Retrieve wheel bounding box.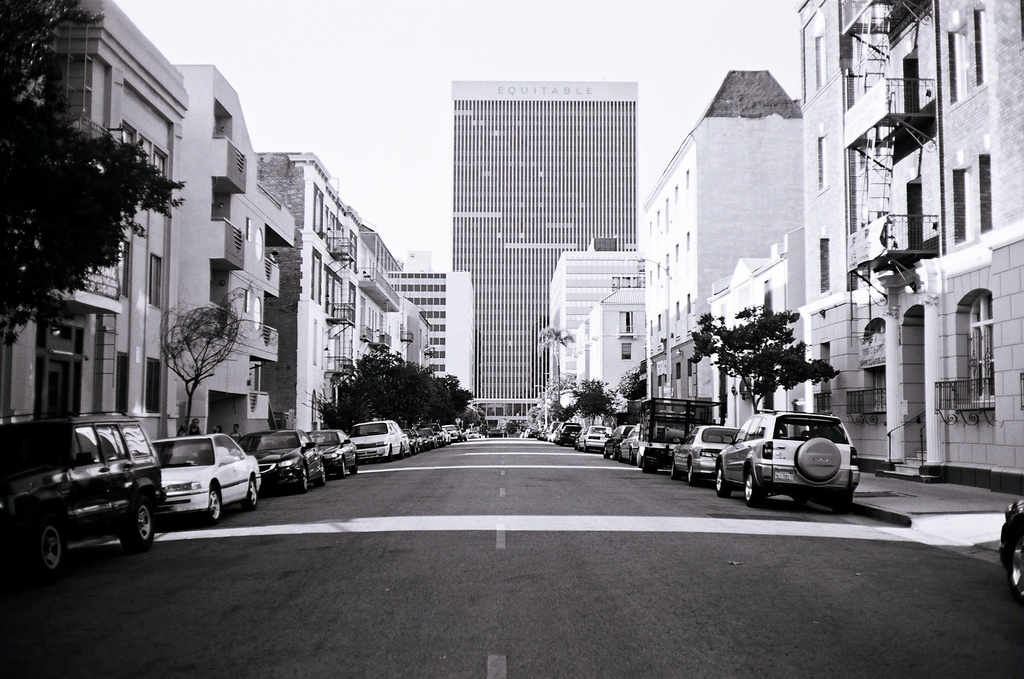
Bounding box: <box>407,444,412,456</box>.
